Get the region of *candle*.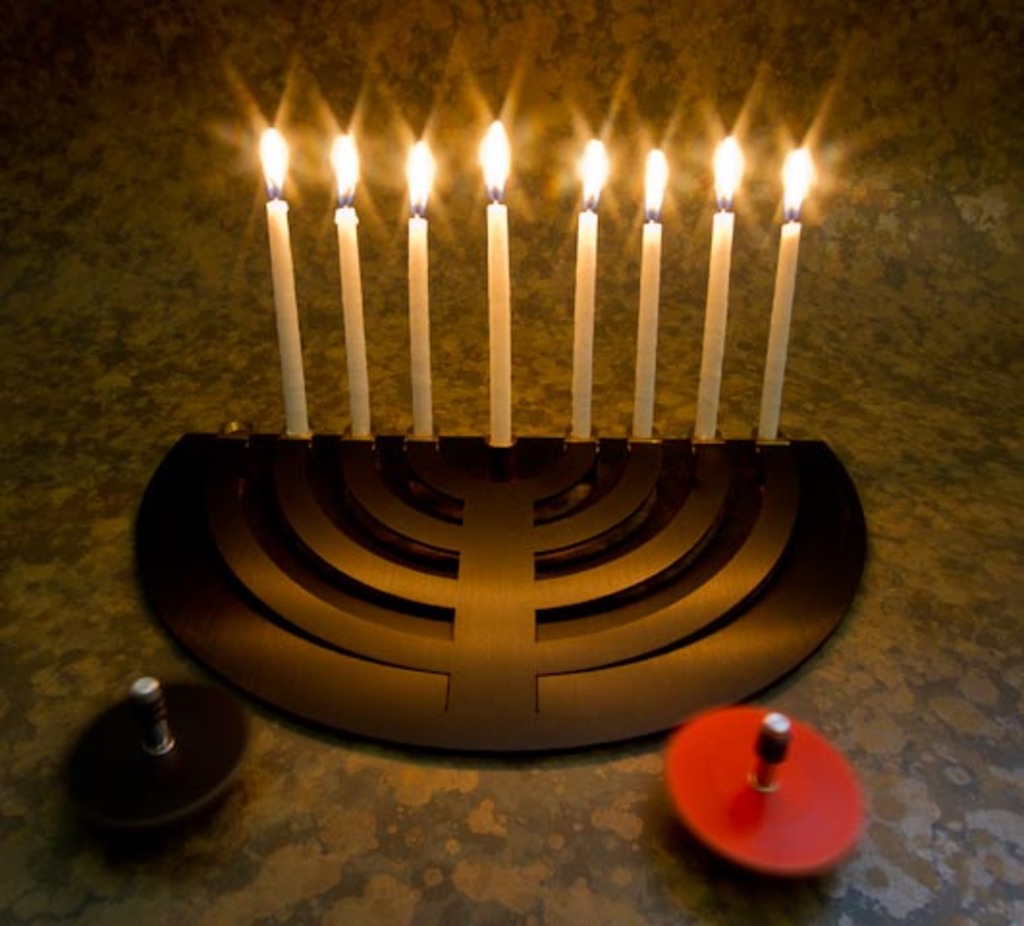
{"left": 478, "top": 122, "right": 517, "bottom": 448}.
